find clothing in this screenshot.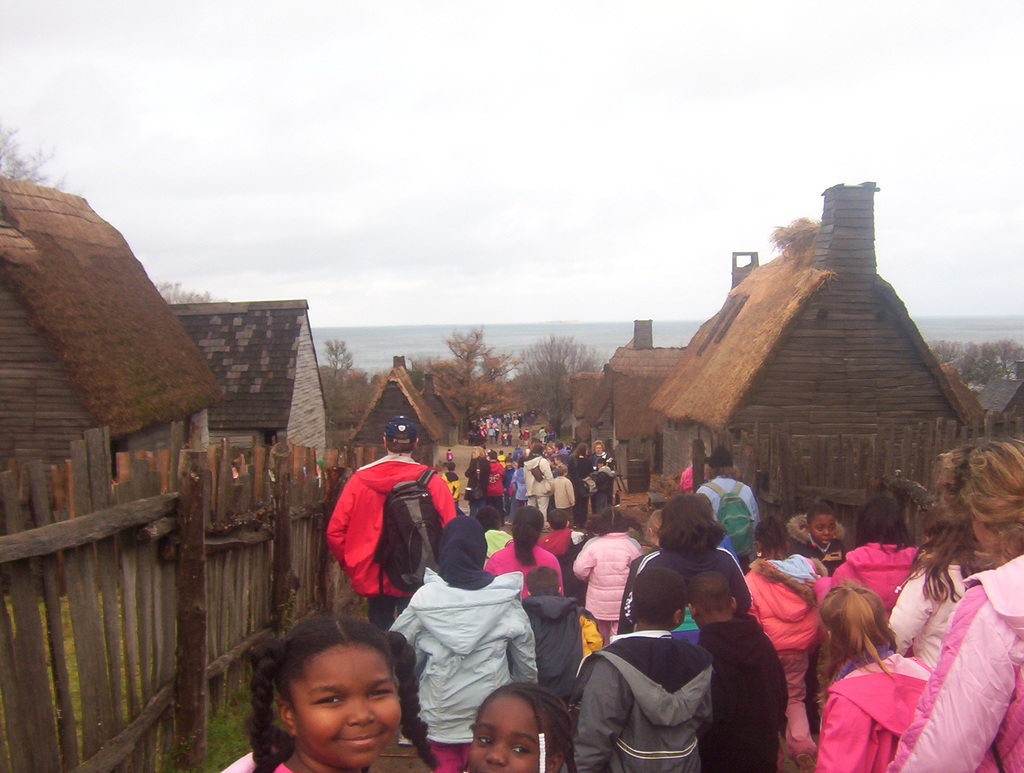
The bounding box for clothing is [589,450,615,471].
